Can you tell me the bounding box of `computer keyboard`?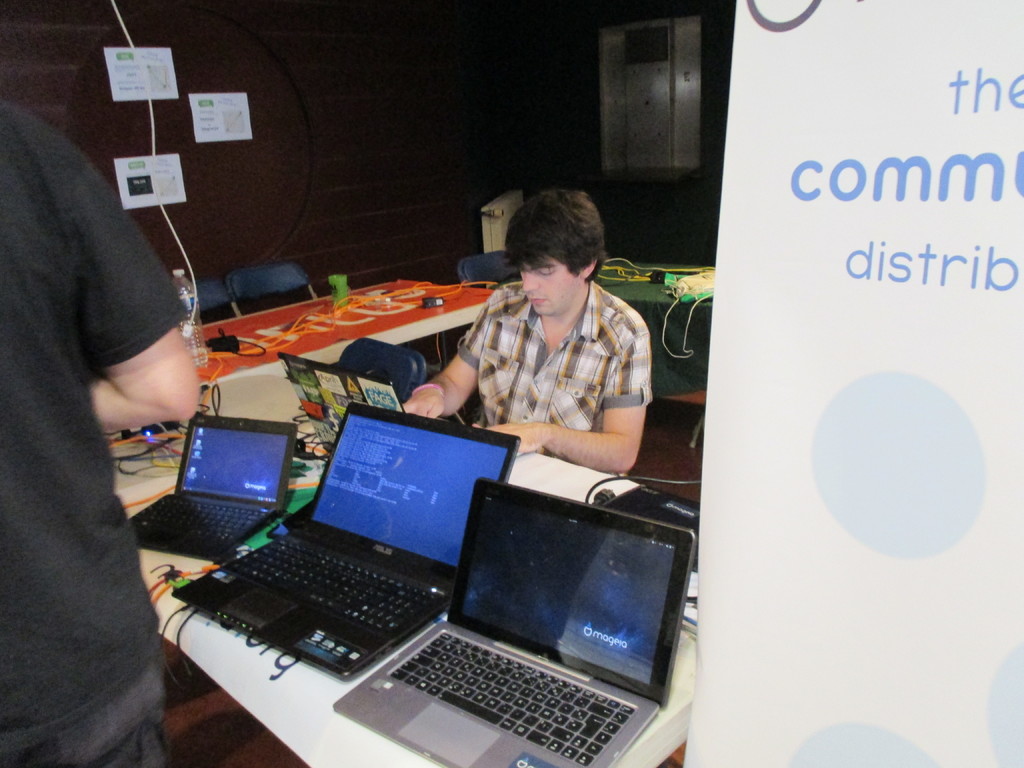
[219, 534, 445, 641].
